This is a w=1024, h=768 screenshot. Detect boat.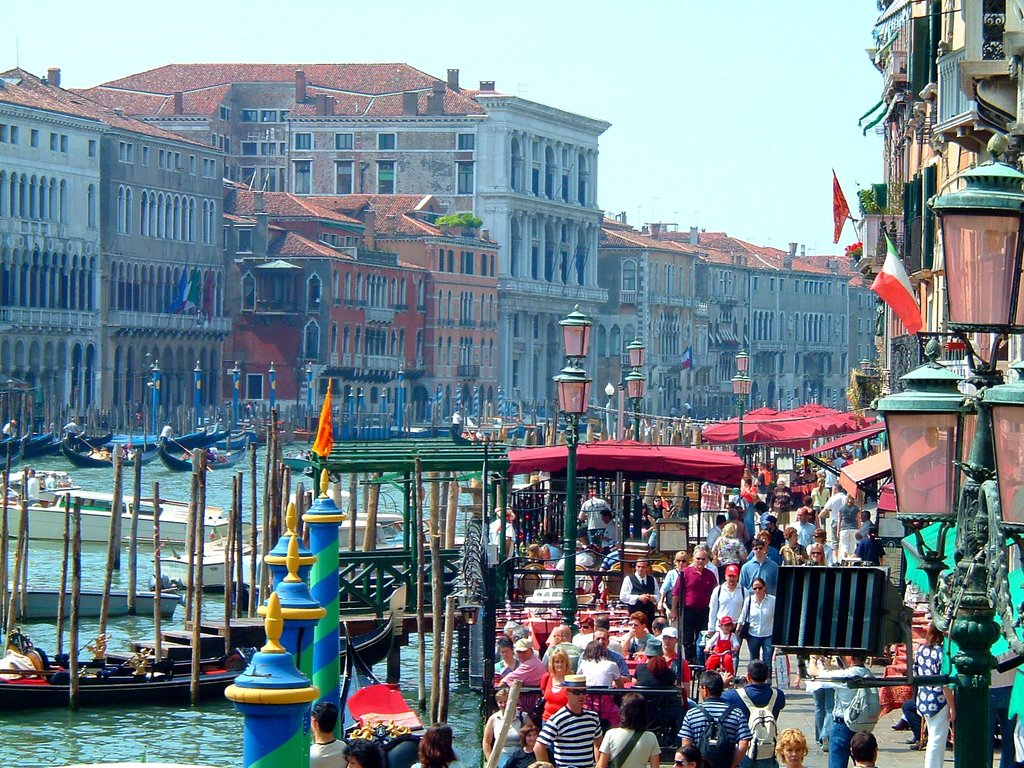
detection(0, 461, 230, 541).
